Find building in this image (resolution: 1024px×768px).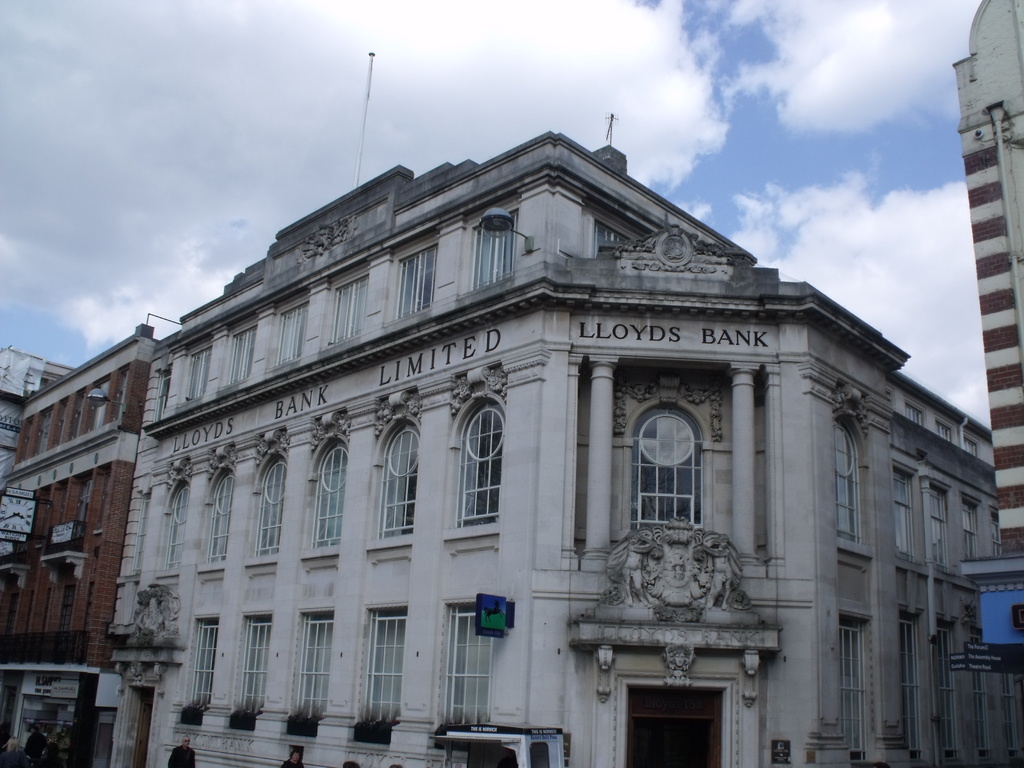
region(953, 0, 1023, 556).
